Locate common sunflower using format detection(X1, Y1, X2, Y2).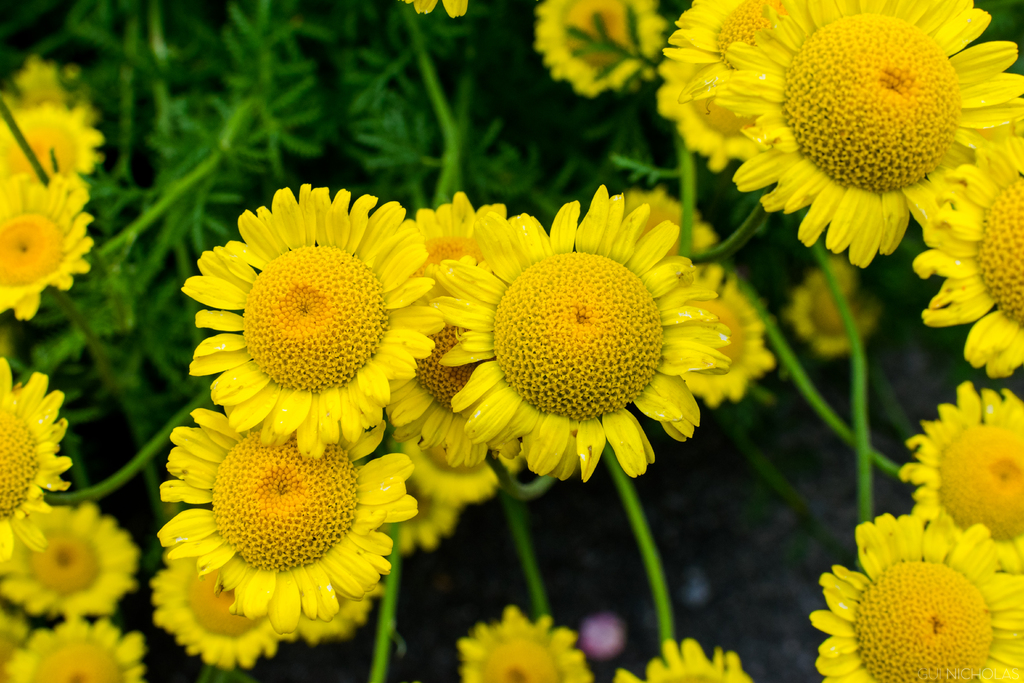
detection(186, 180, 438, 457).
